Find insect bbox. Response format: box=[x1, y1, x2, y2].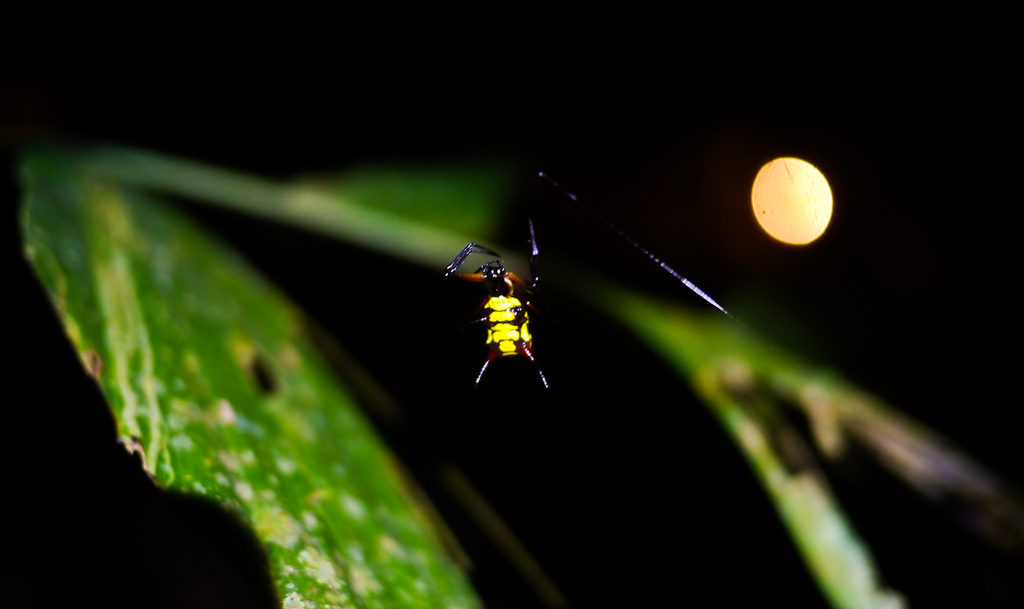
box=[444, 162, 748, 389].
